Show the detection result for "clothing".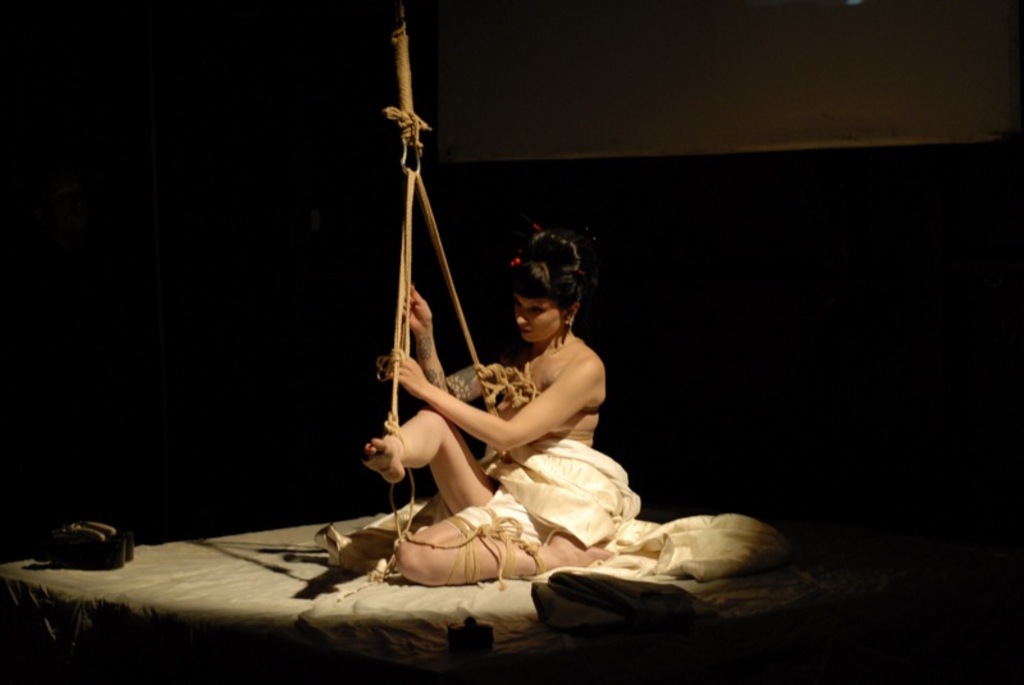
rect(420, 411, 631, 597).
